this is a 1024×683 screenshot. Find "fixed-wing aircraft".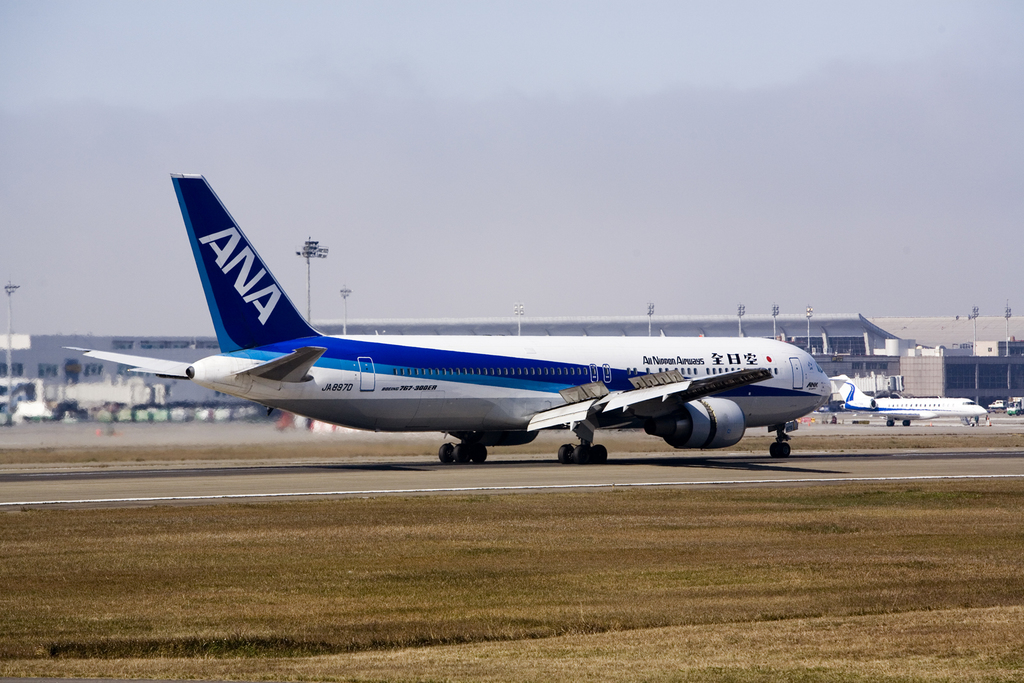
Bounding box: x1=833, y1=372, x2=988, y2=427.
